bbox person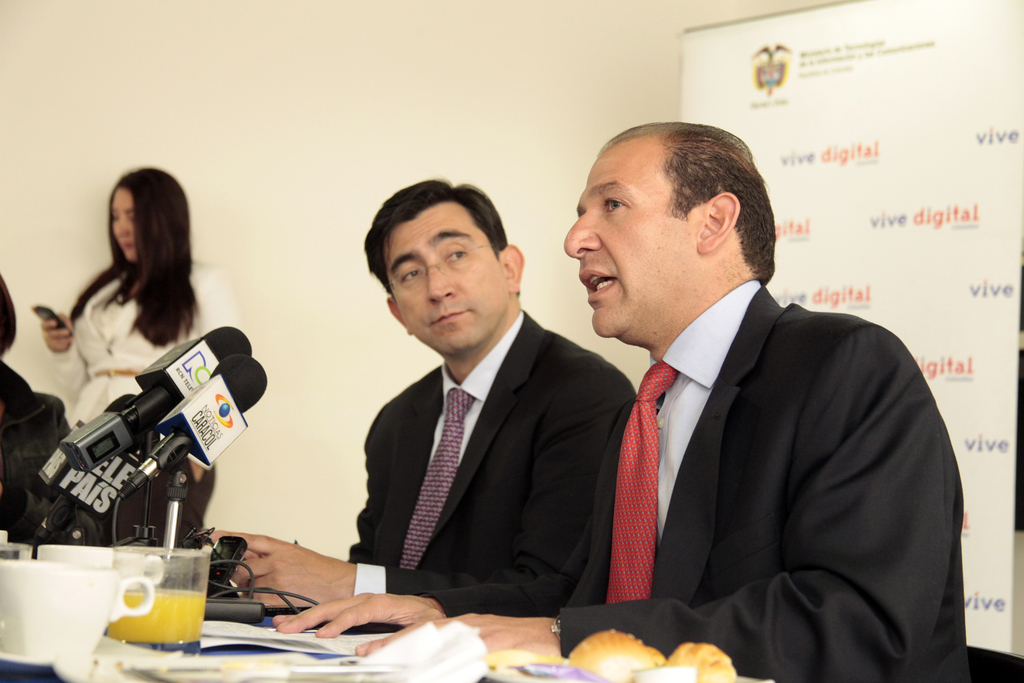
pyautogui.locateOnScreen(0, 279, 61, 550)
